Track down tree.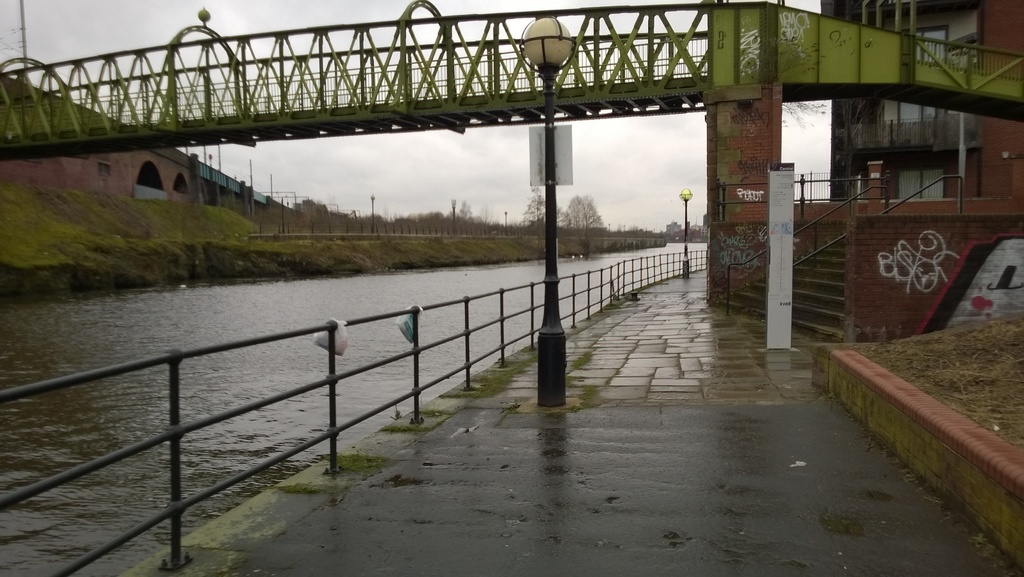
Tracked to [x1=553, y1=204, x2=572, y2=234].
